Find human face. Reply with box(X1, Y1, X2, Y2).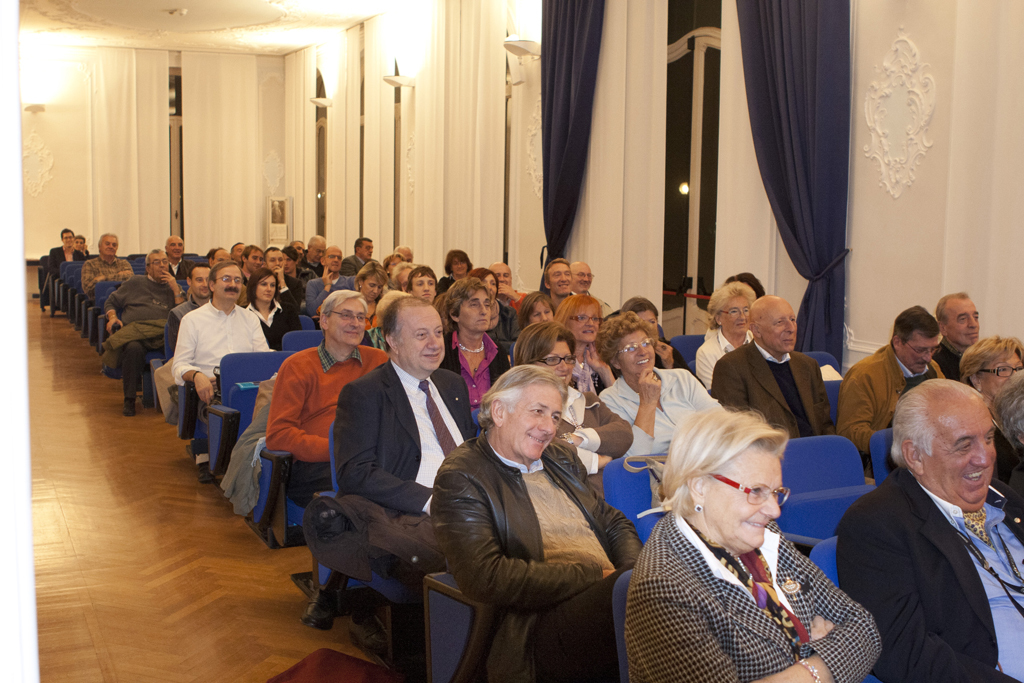
box(492, 260, 512, 282).
